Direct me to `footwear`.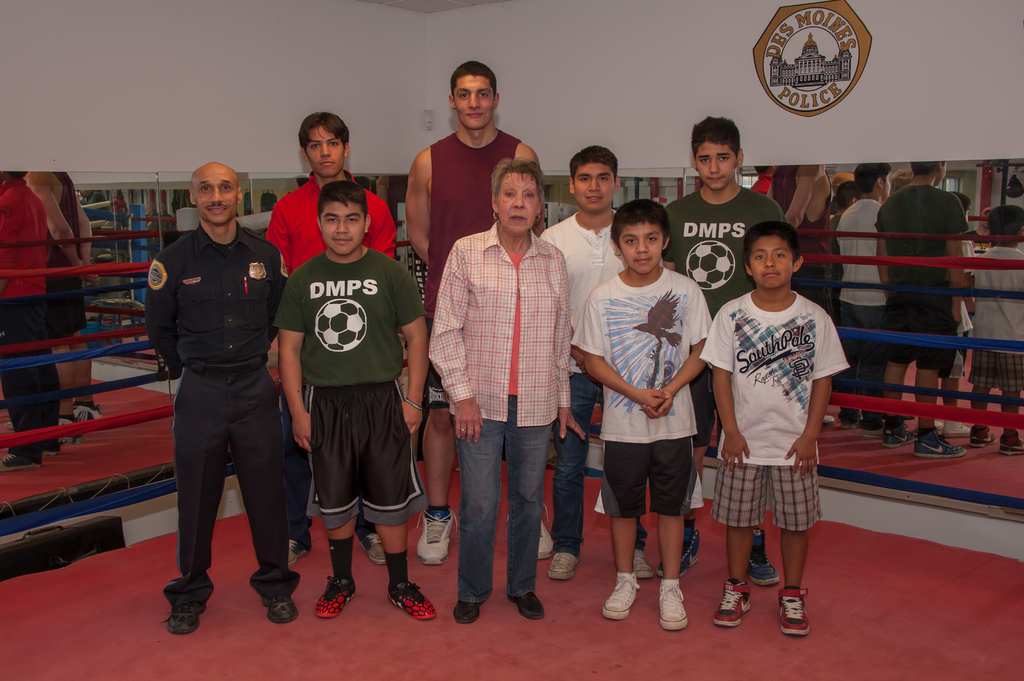
Direction: (left=598, top=573, right=640, bottom=618).
